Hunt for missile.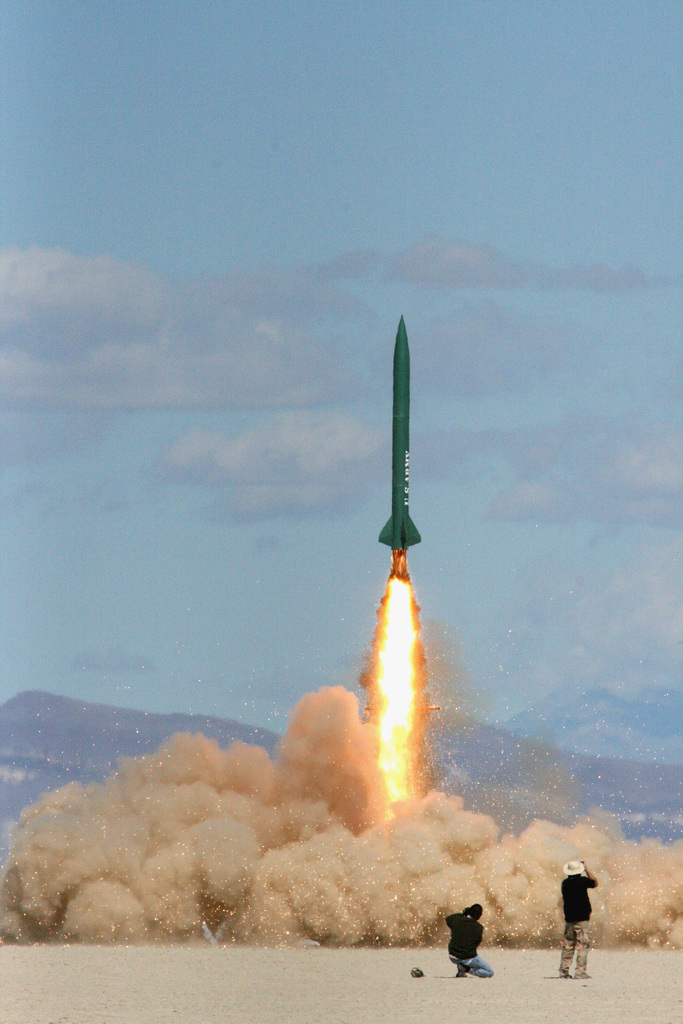
Hunted down at box=[377, 314, 418, 555].
